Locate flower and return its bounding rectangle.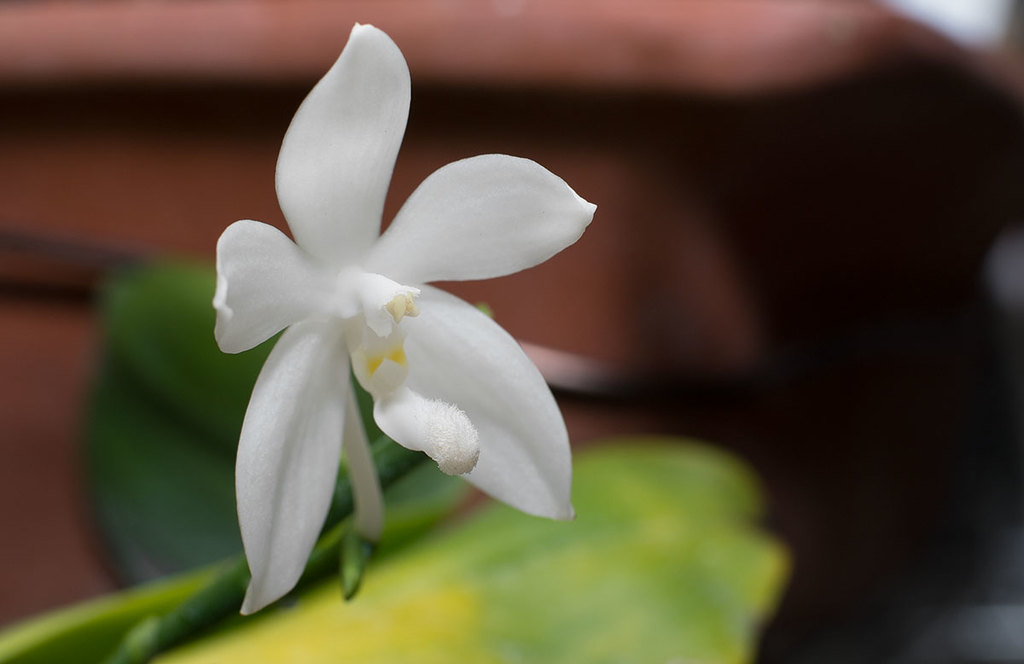
detection(203, 20, 641, 606).
